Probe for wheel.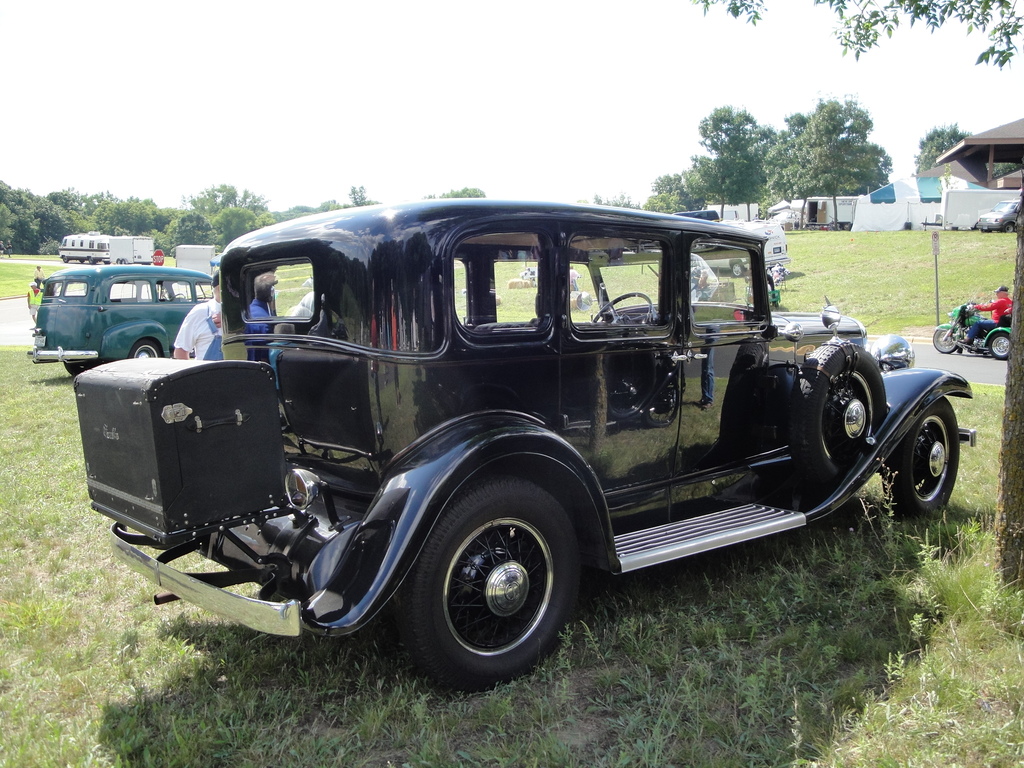
Probe result: {"left": 129, "top": 339, "right": 163, "bottom": 362}.
